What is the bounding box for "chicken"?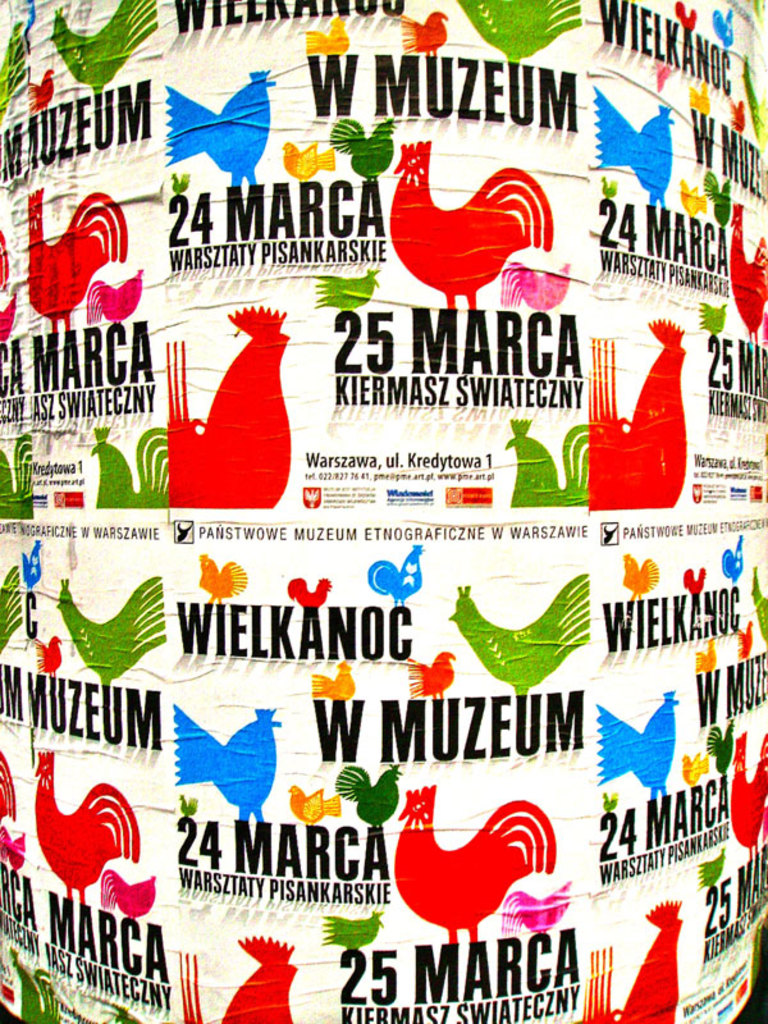
bbox(598, 691, 680, 799).
